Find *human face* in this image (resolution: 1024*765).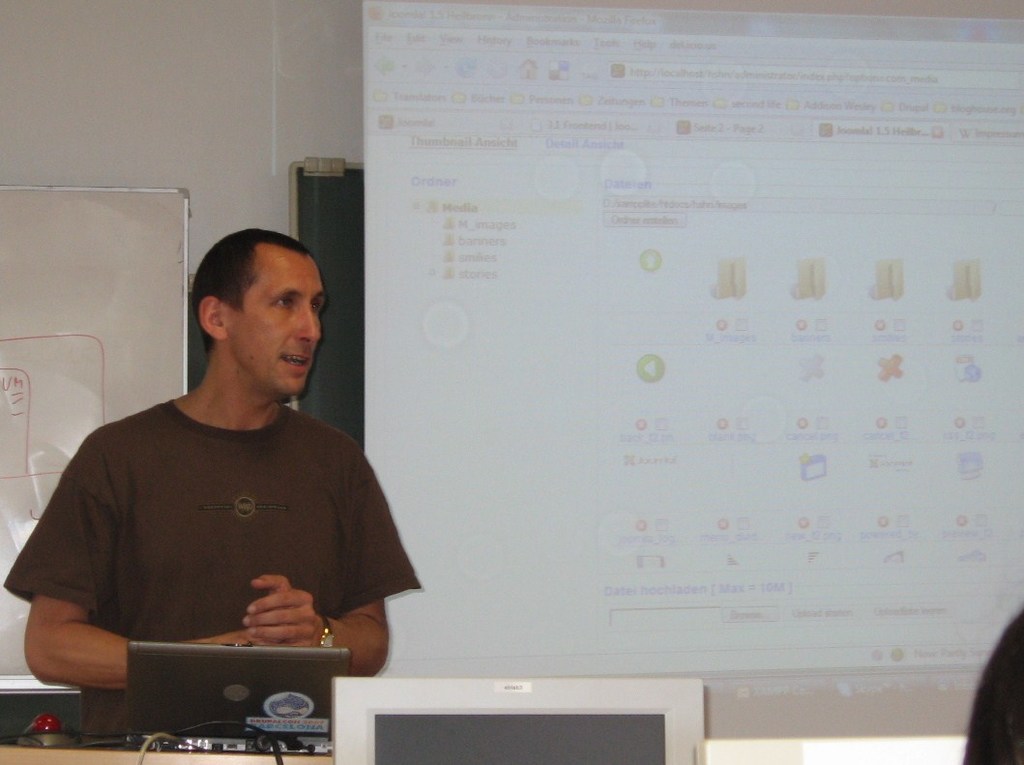
{"x1": 232, "y1": 262, "x2": 324, "y2": 399}.
